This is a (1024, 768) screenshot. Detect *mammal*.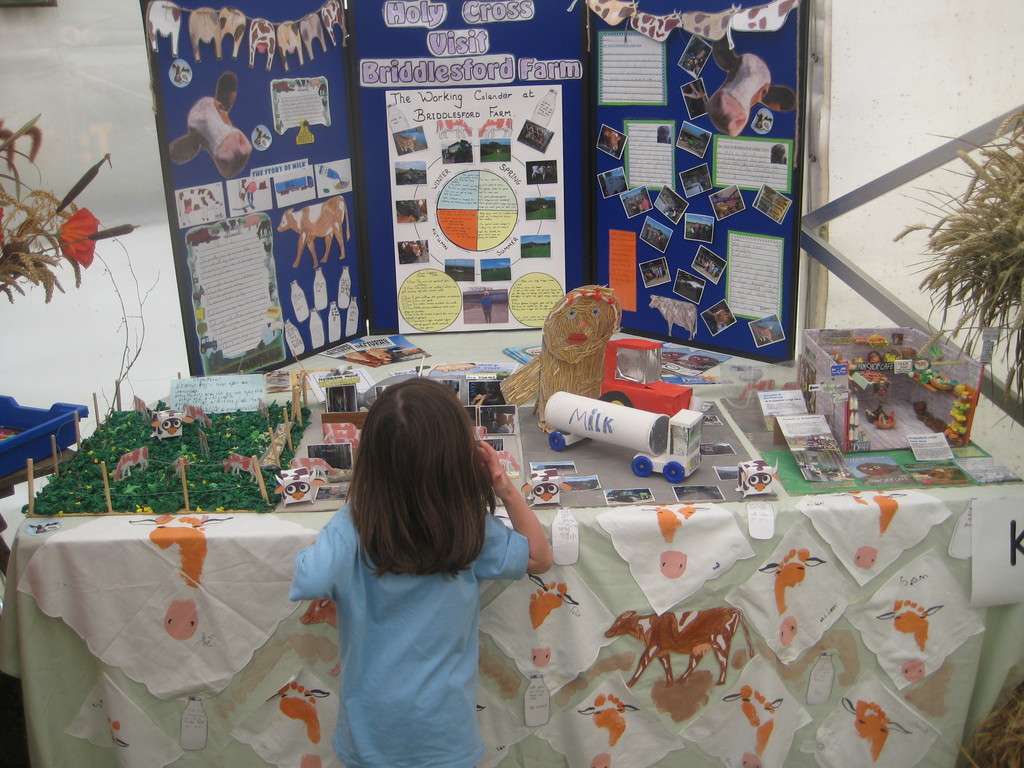
[left=480, top=287, right=492, bottom=325].
